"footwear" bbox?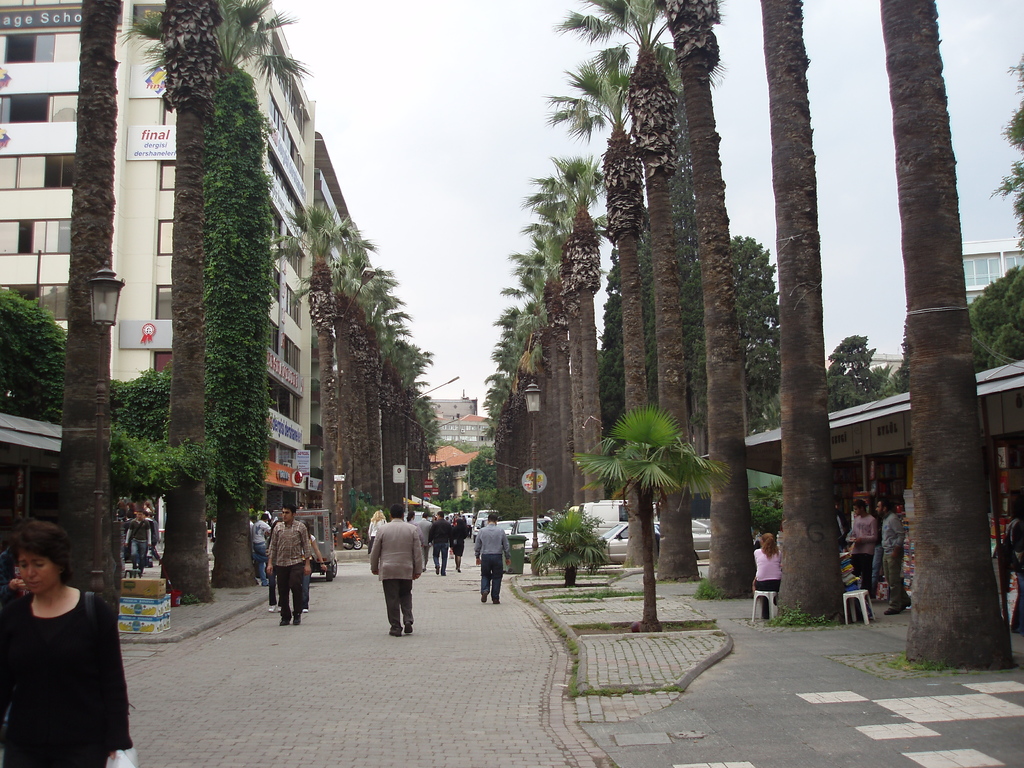
[883,606,899,613]
